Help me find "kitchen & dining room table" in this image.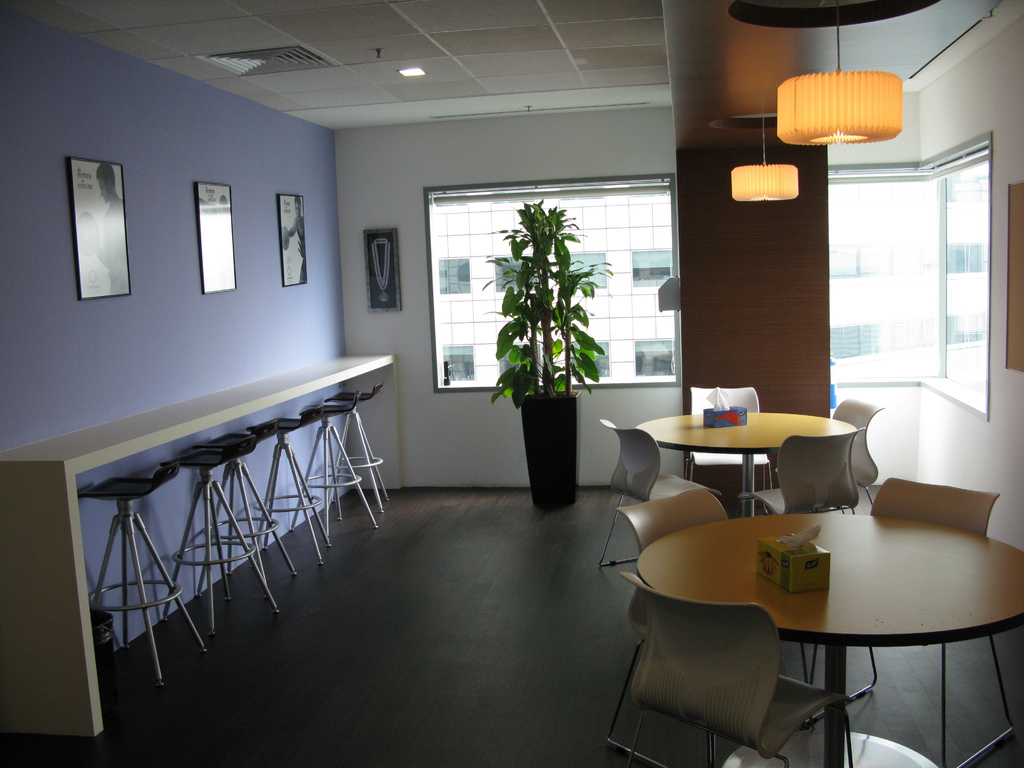
Found it: left=637, top=515, right=1023, bottom=767.
